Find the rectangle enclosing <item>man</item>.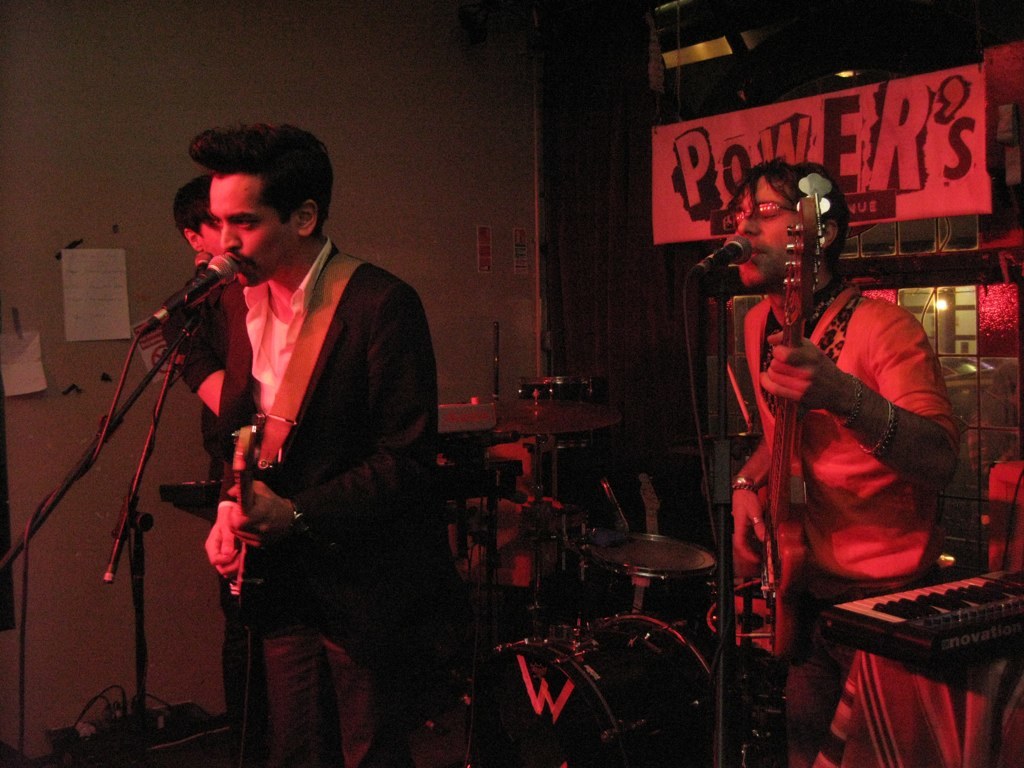
left=175, top=172, right=238, bottom=767.
